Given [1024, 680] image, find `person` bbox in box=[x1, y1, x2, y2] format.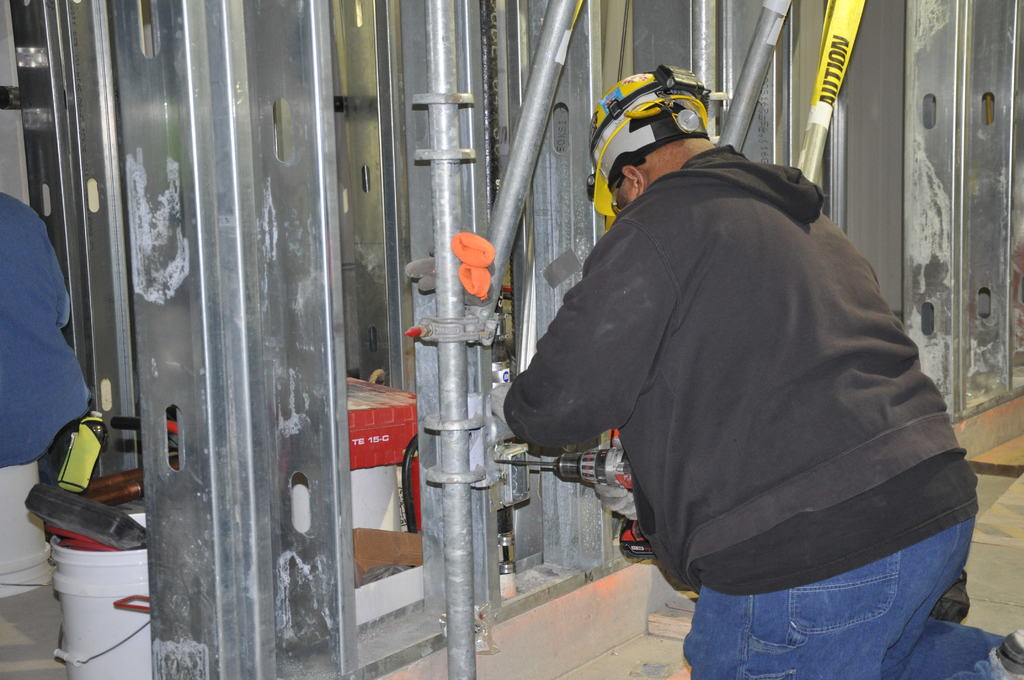
box=[493, 65, 1023, 679].
